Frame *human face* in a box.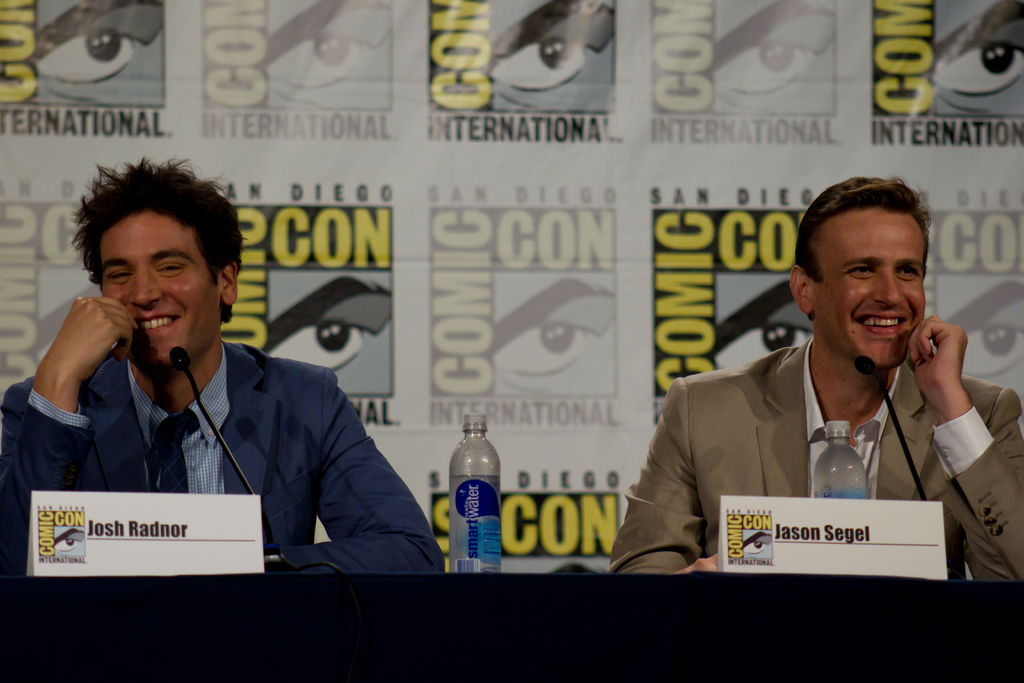
(left=814, top=210, right=925, bottom=368).
